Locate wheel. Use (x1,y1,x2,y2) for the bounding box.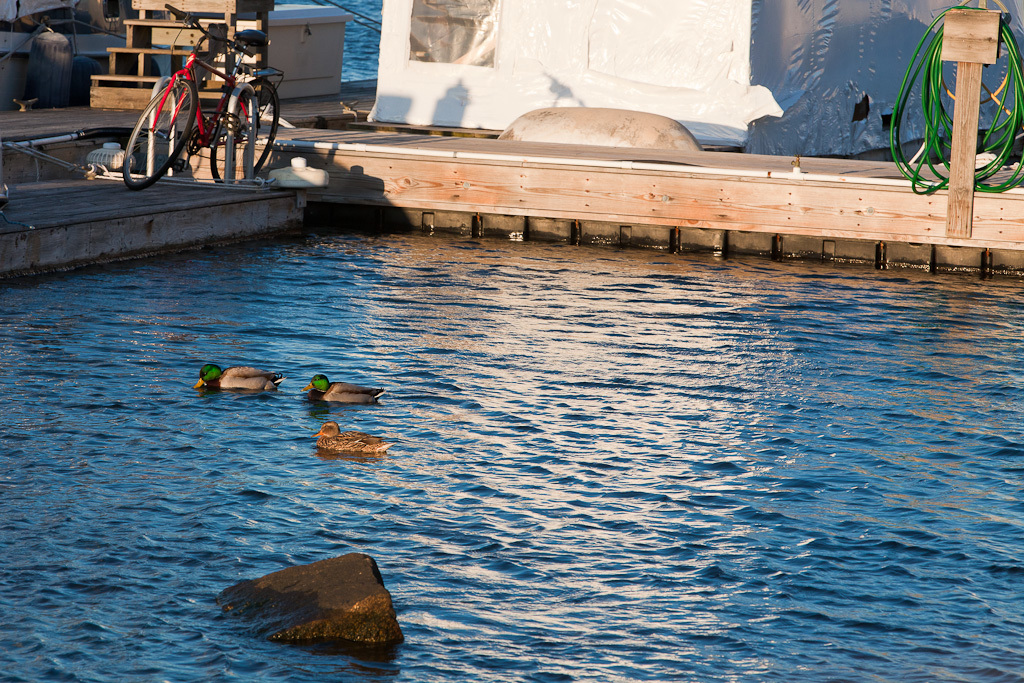
(207,78,279,184).
